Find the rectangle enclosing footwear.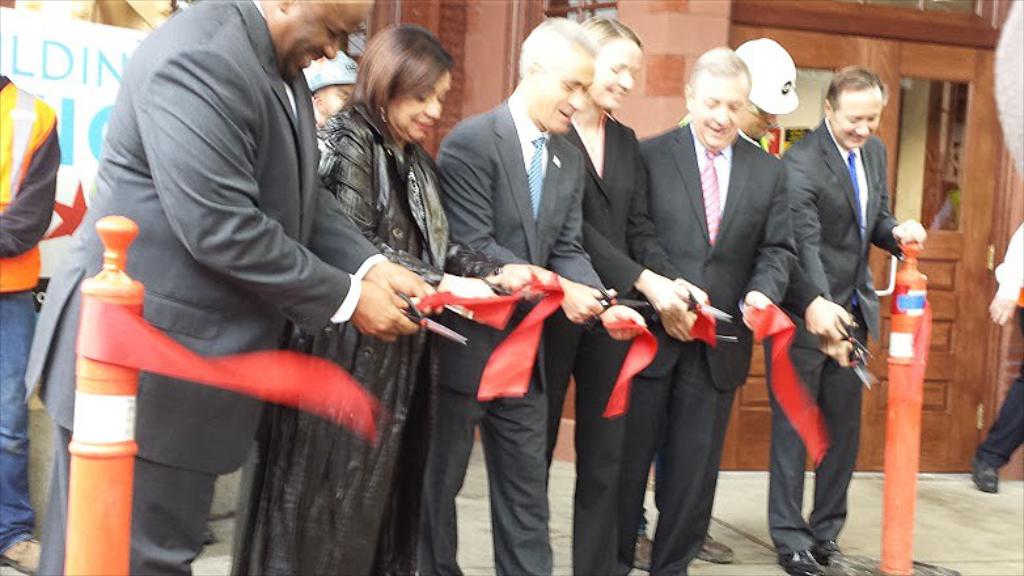
bbox=[631, 535, 656, 568].
